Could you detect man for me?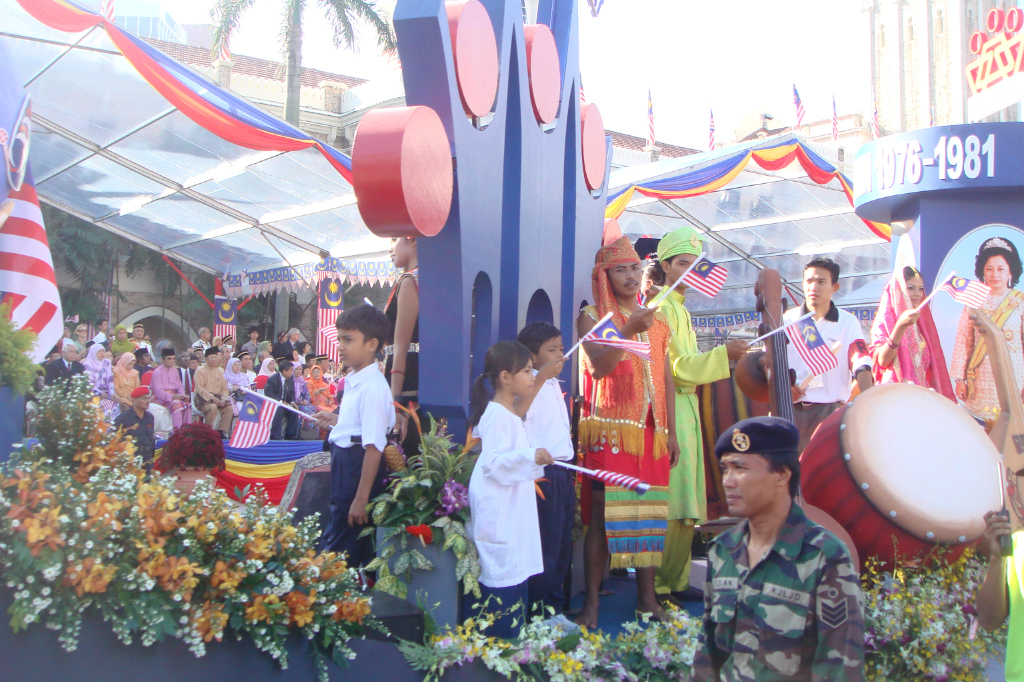
Detection result: BBox(642, 225, 754, 597).
